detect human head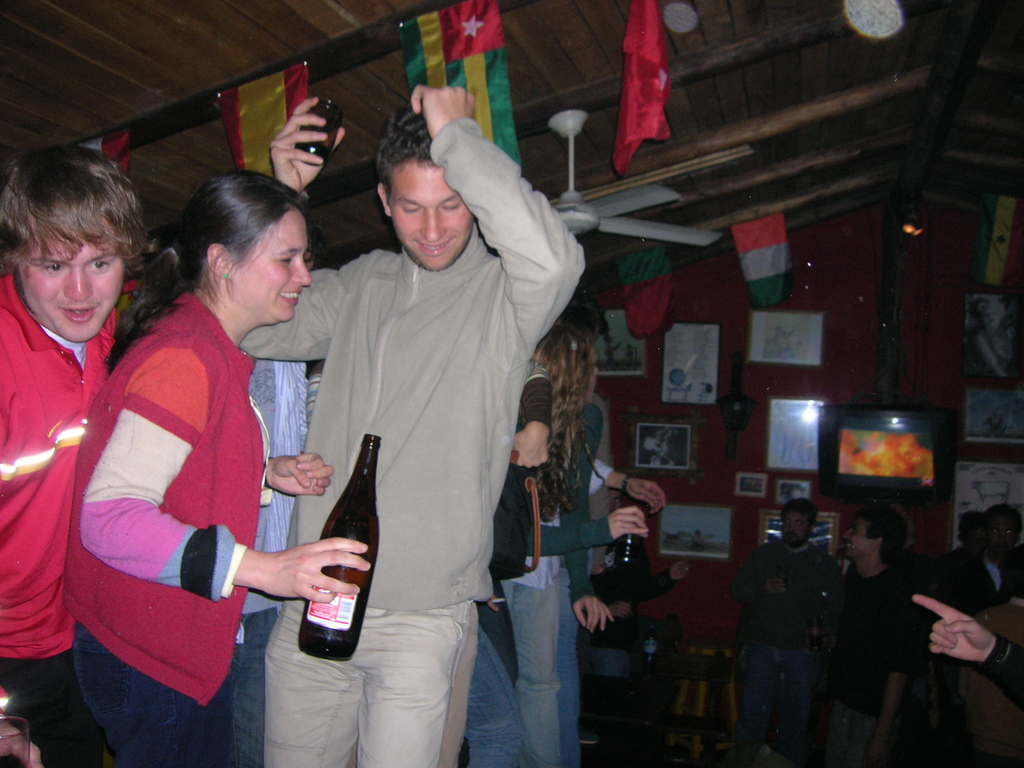
{"left": 842, "top": 508, "right": 908, "bottom": 560}
